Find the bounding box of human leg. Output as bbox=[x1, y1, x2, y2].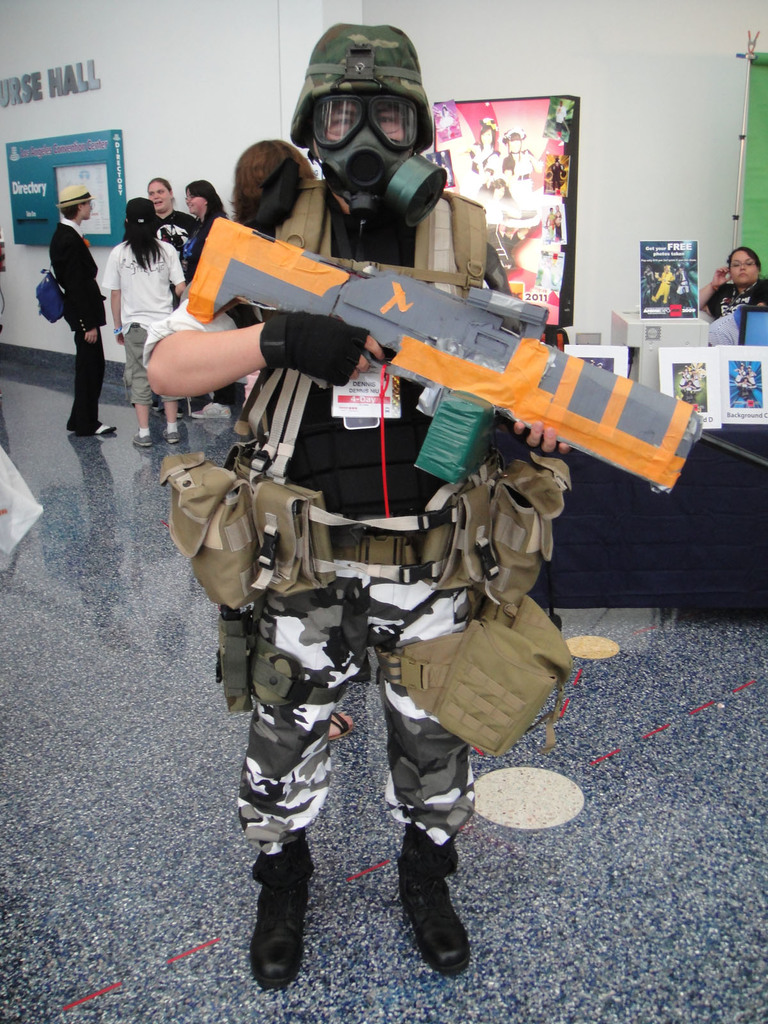
bbox=[161, 395, 186, 444].
